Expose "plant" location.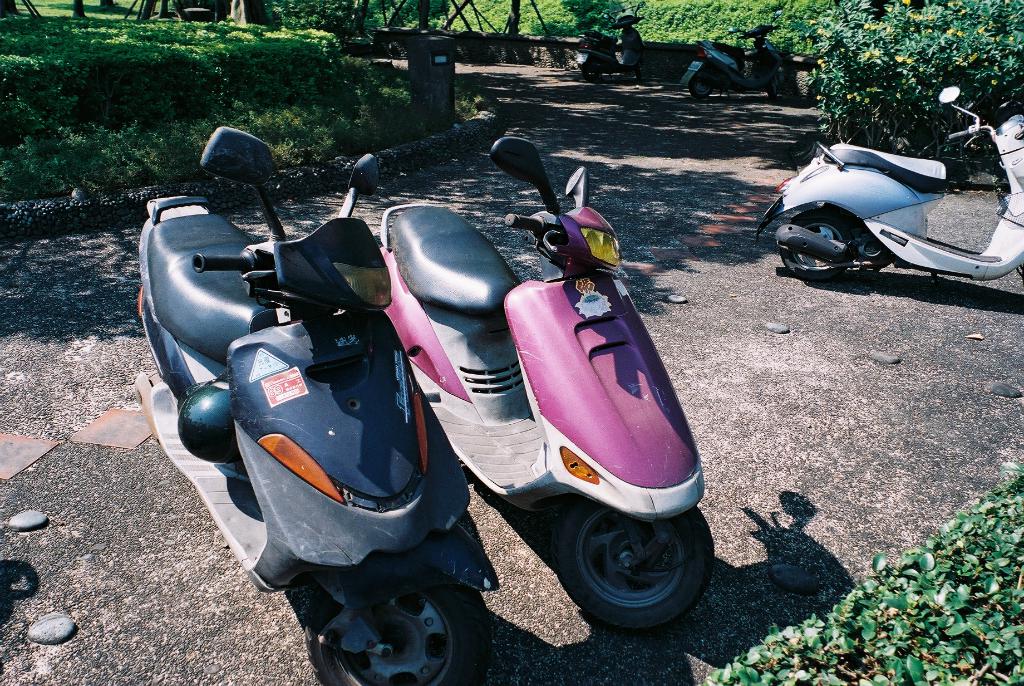
Exposed at [x1=8, y1=0, x2=361, y2=29].
